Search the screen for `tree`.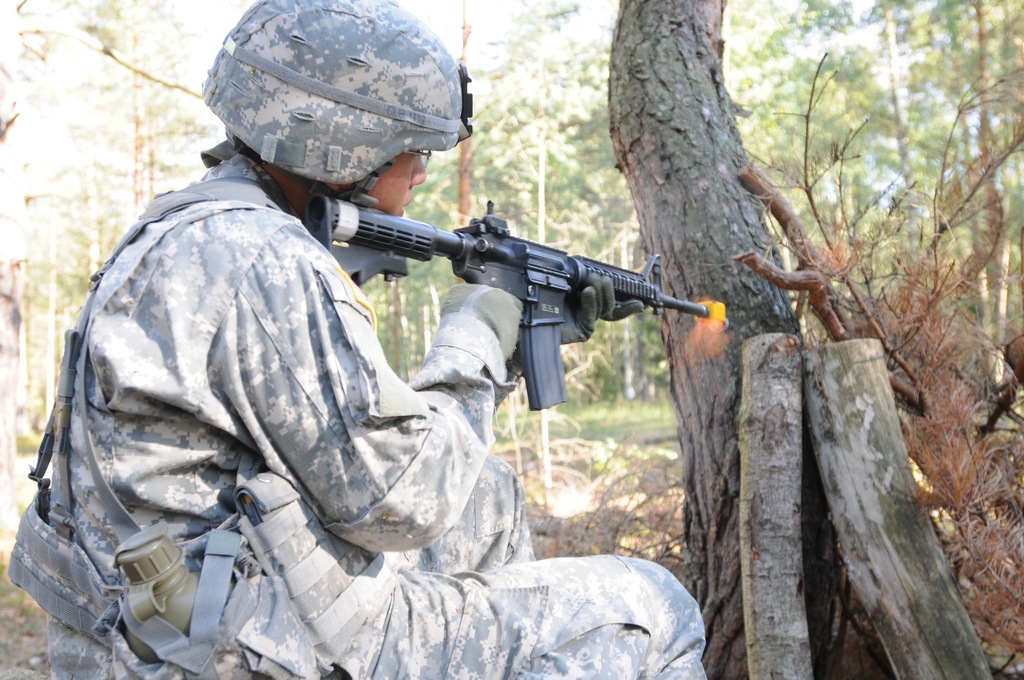
Found at (x1=611, y1=0, x2=1023, y2=679).
